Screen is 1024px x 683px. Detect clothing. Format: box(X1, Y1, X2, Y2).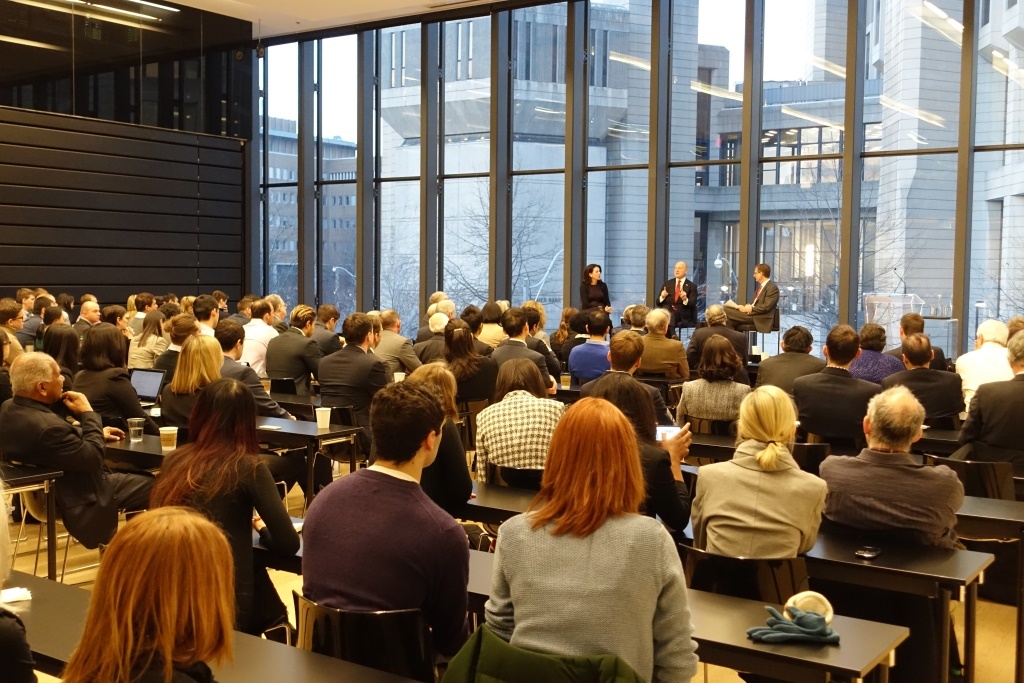
box(660, 272, 692, 336).
